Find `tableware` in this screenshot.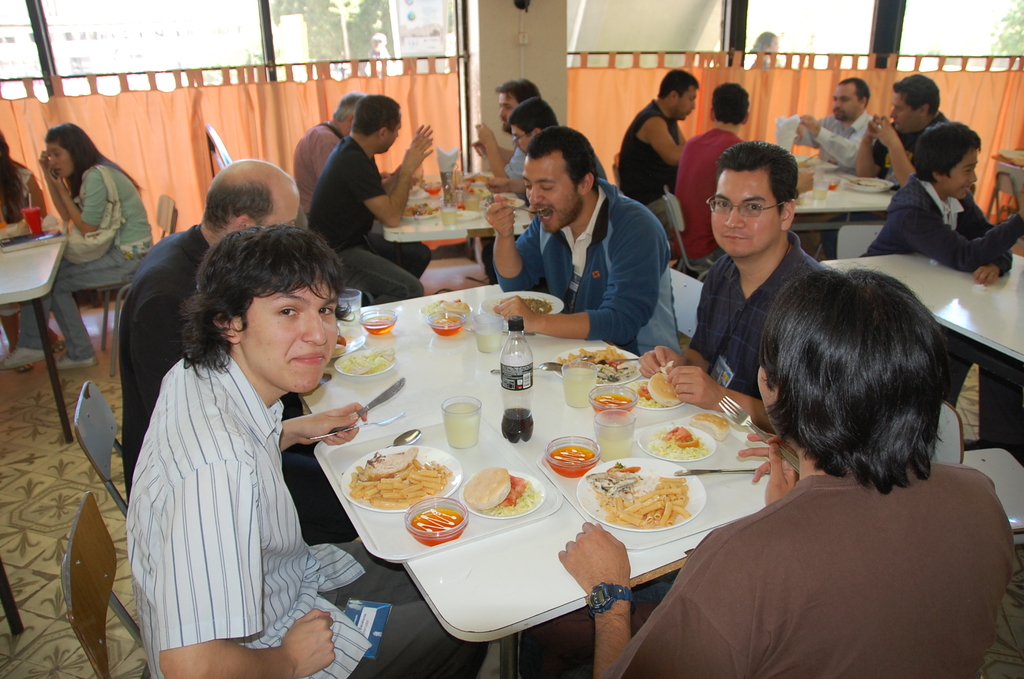
The bounding box for `tableware` is crop(545, 346, 644, 388).
